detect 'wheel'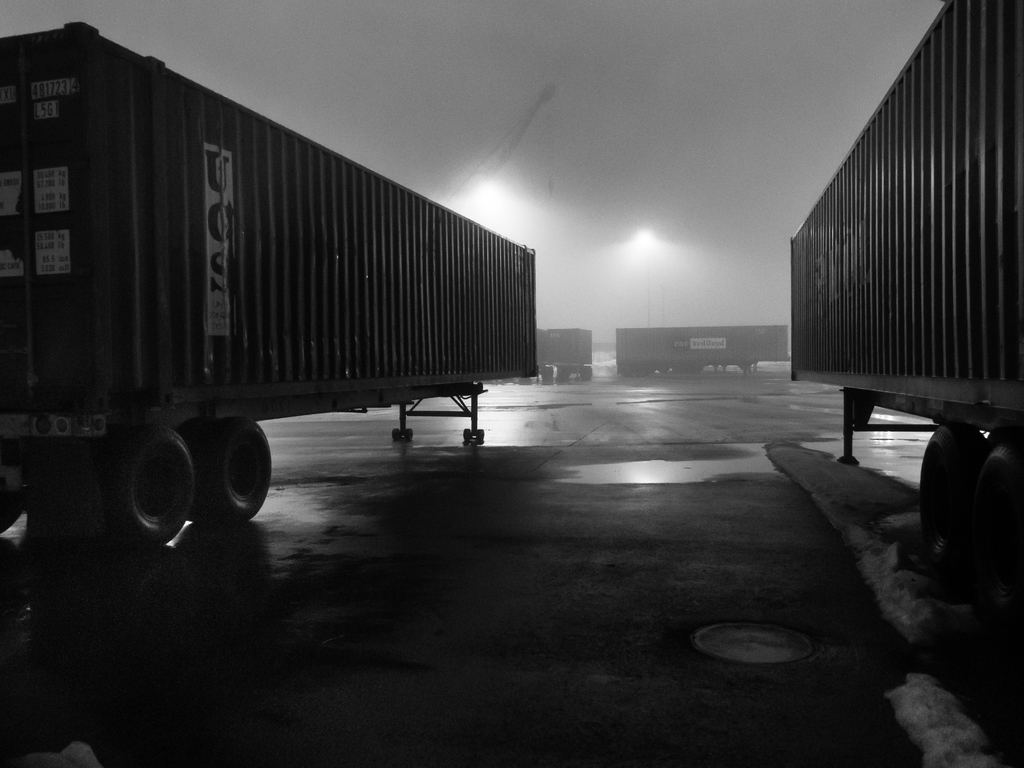
region(405, 428, 414, 440)
